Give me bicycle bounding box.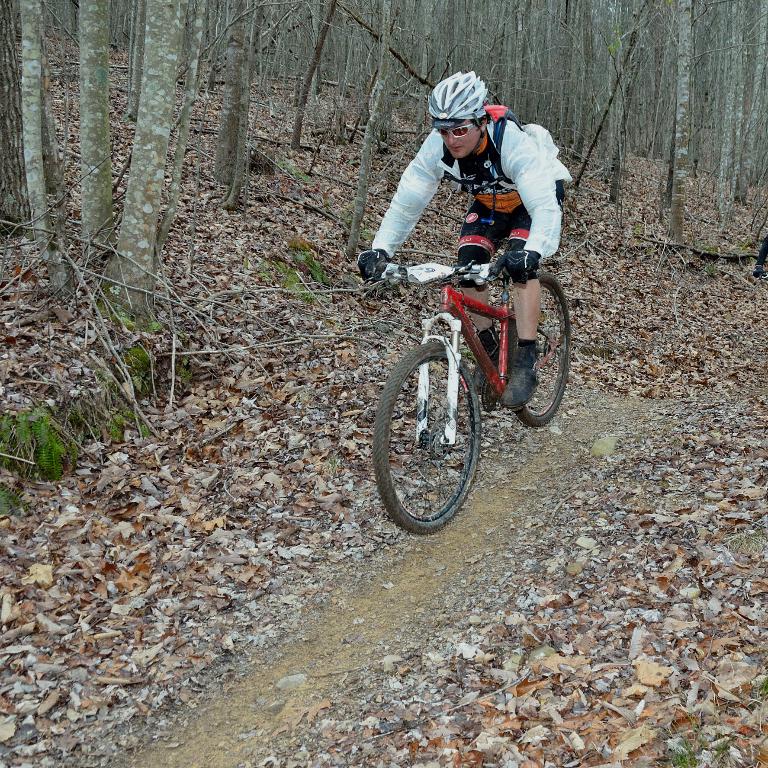
[left=359, top=217, right=576, bottom=529].
